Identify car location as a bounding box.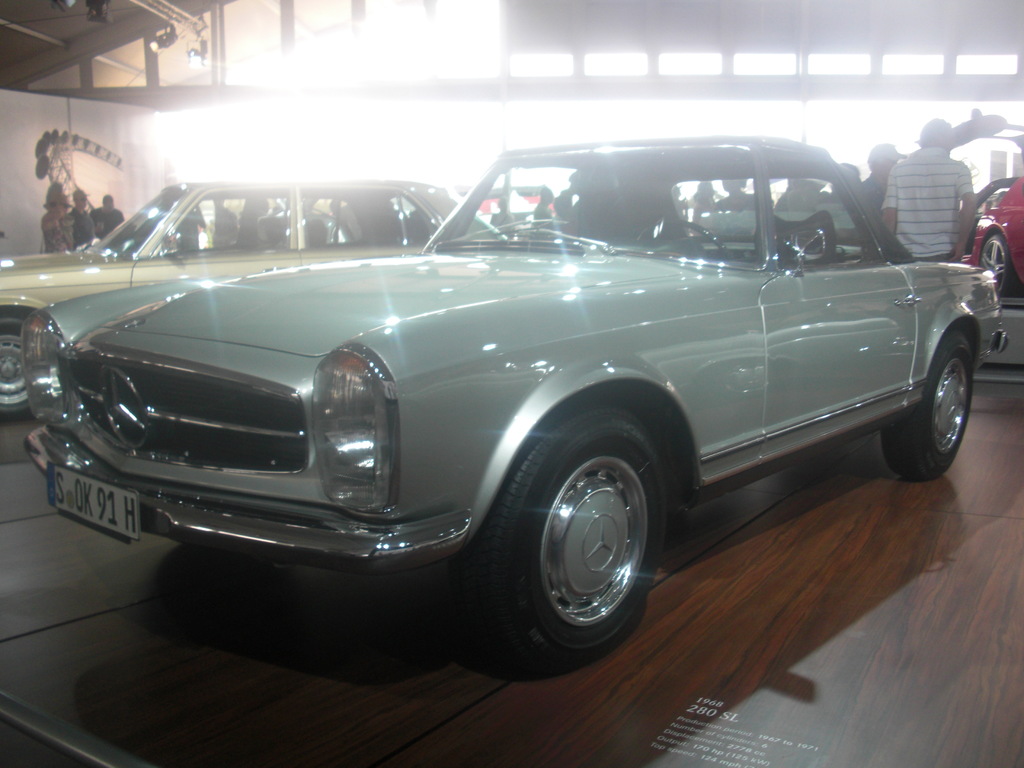
region(0, 180, 508, 416).
